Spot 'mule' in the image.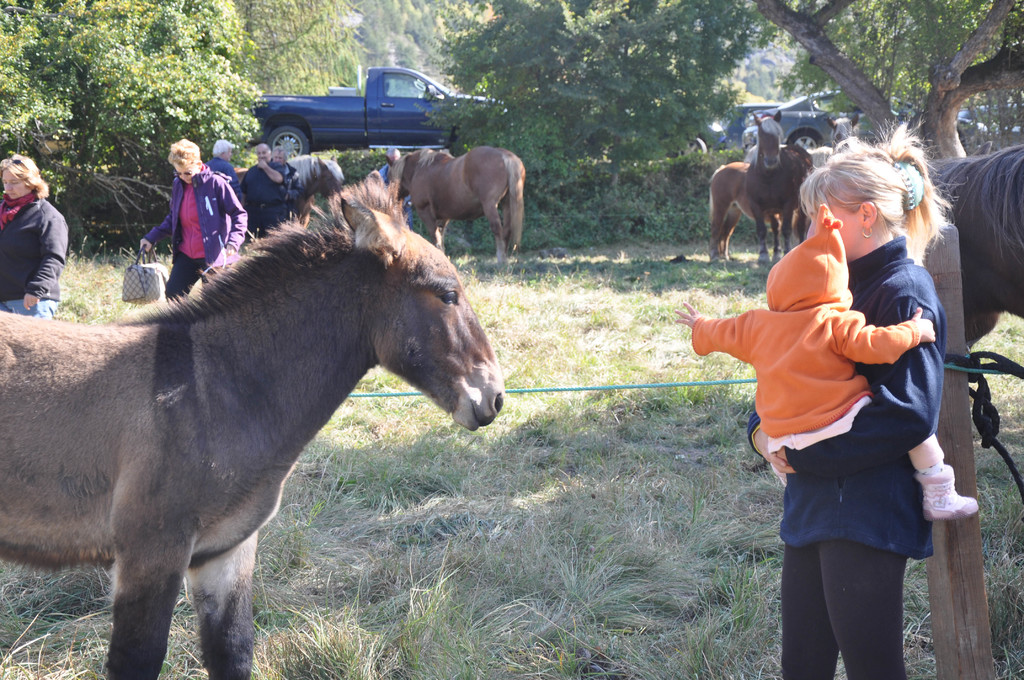
'mule' found at [left=916, top=164, right=1023, bottom=360].
